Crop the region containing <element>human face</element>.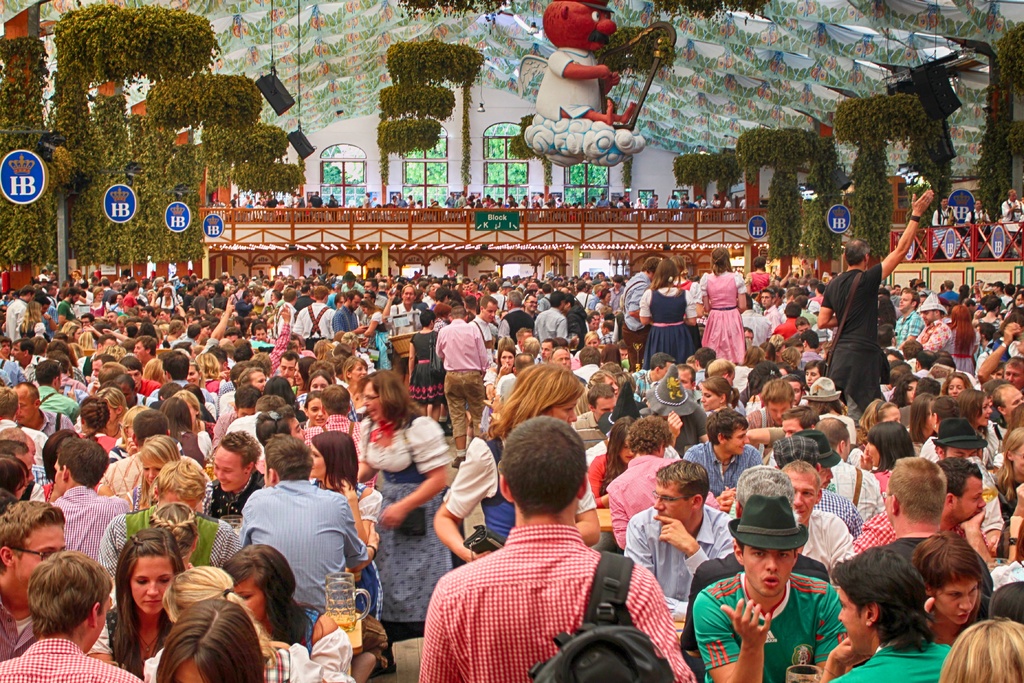
Crop region: BBox(790, 473, 815, 519).
